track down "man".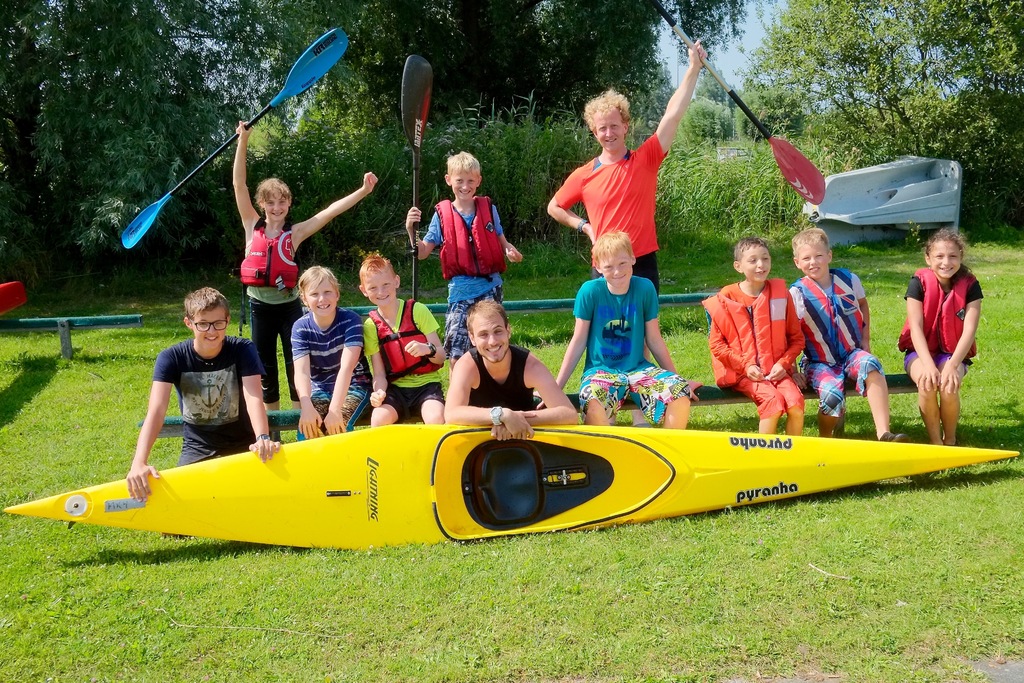
Tracked to {"x1": 544, "y1": 37, "x2": 708, "y2": 427}.
